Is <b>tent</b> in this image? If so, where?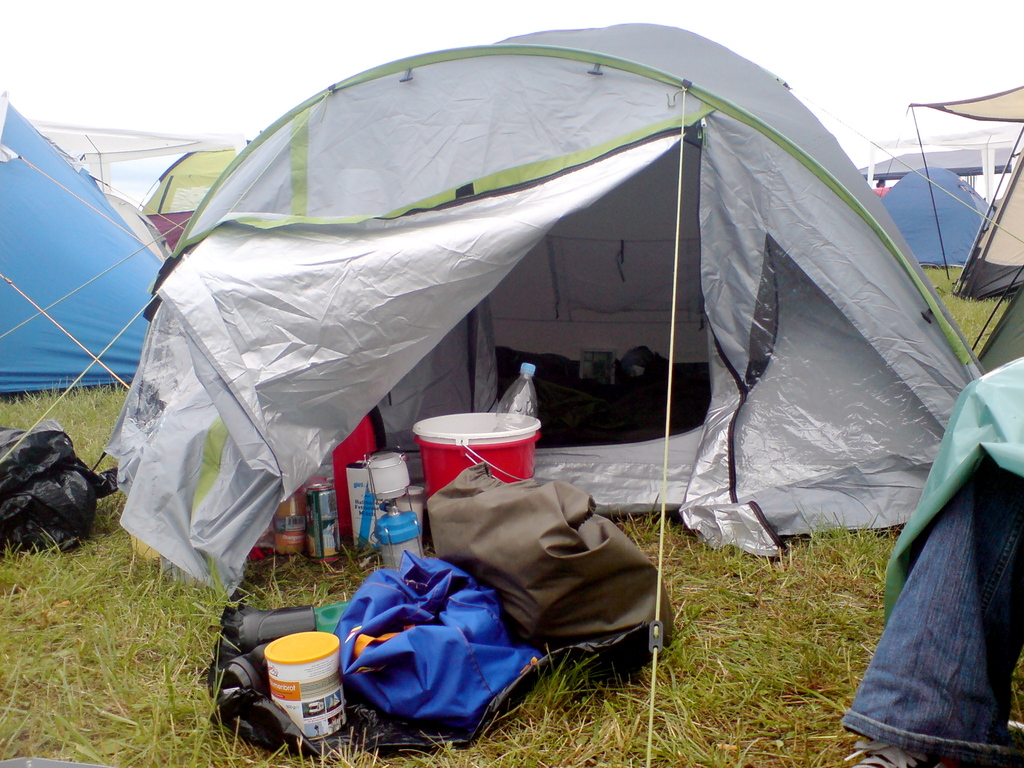
Yes, at [x1=137, y1=138, x2=243, y2=243].
